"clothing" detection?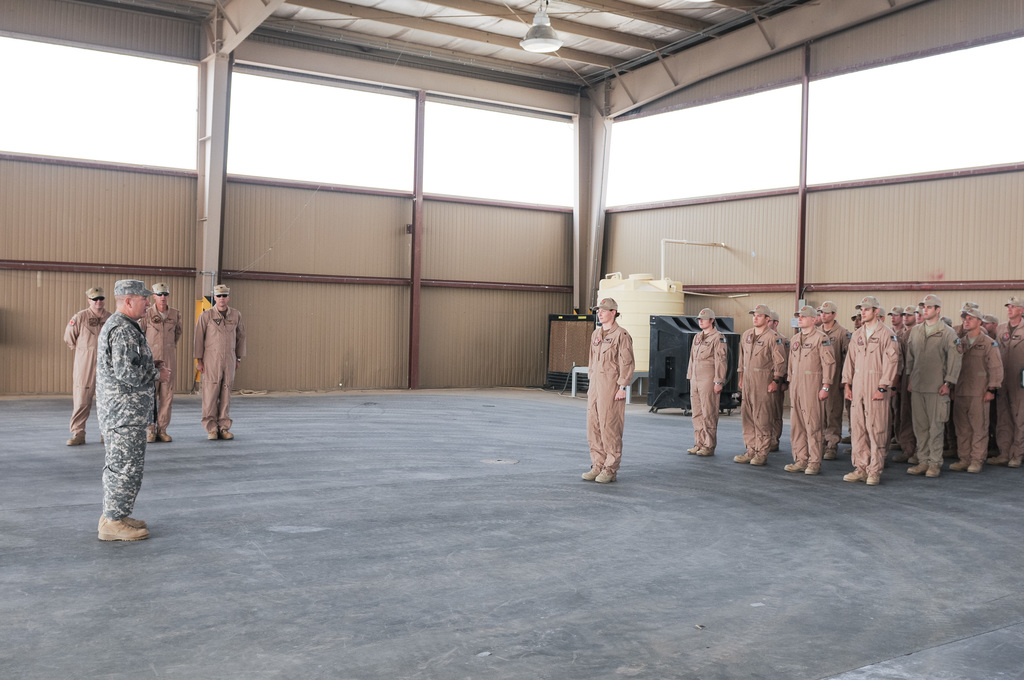
902/316/957/465
